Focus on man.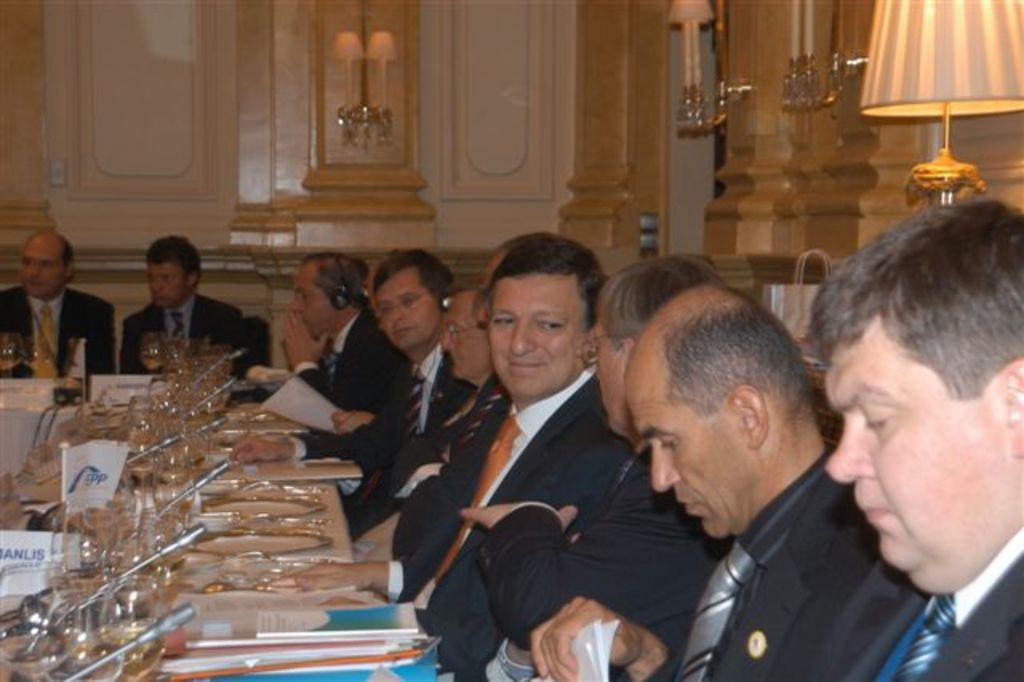
Focused at crop(118, 234, 240, 378).
